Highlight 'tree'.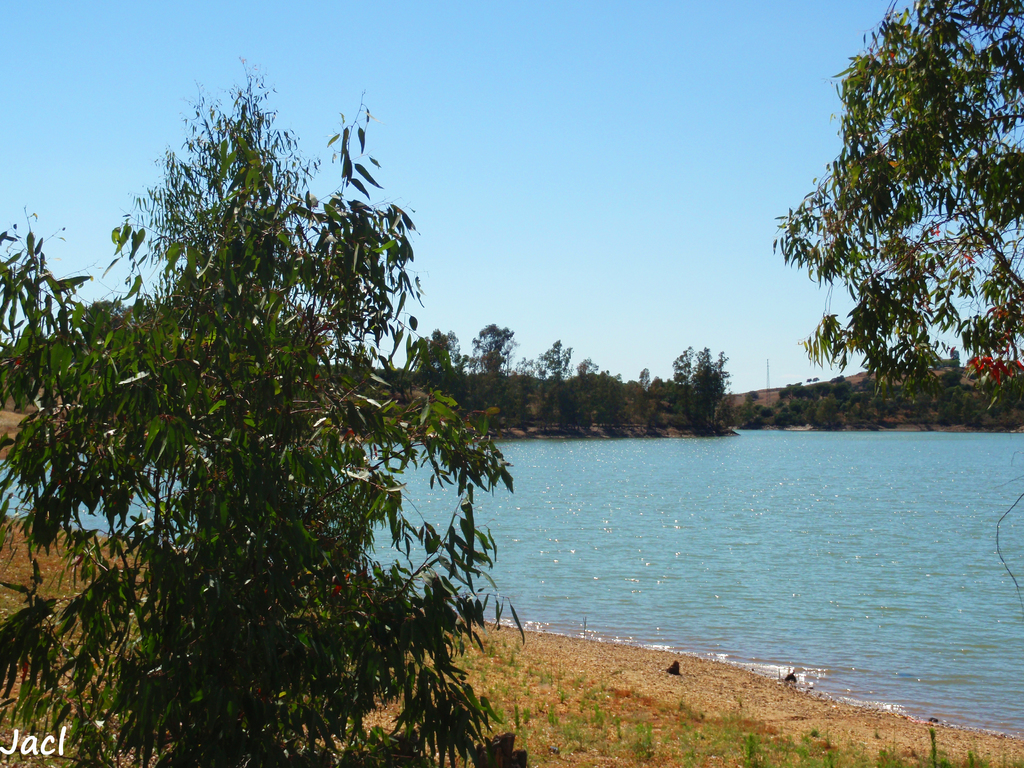
Highlighted region: [left=761, top=16, right=1007, bottom=439].
